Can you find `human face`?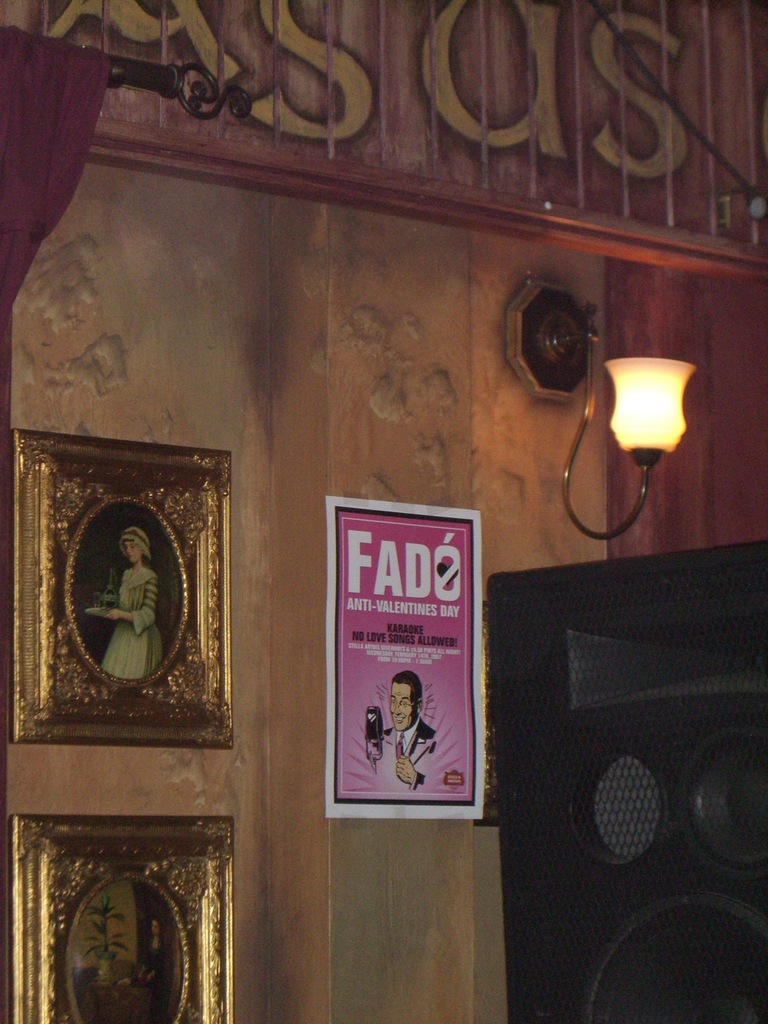
Yes, bounding box: crop(124, 538, 138, 563).
